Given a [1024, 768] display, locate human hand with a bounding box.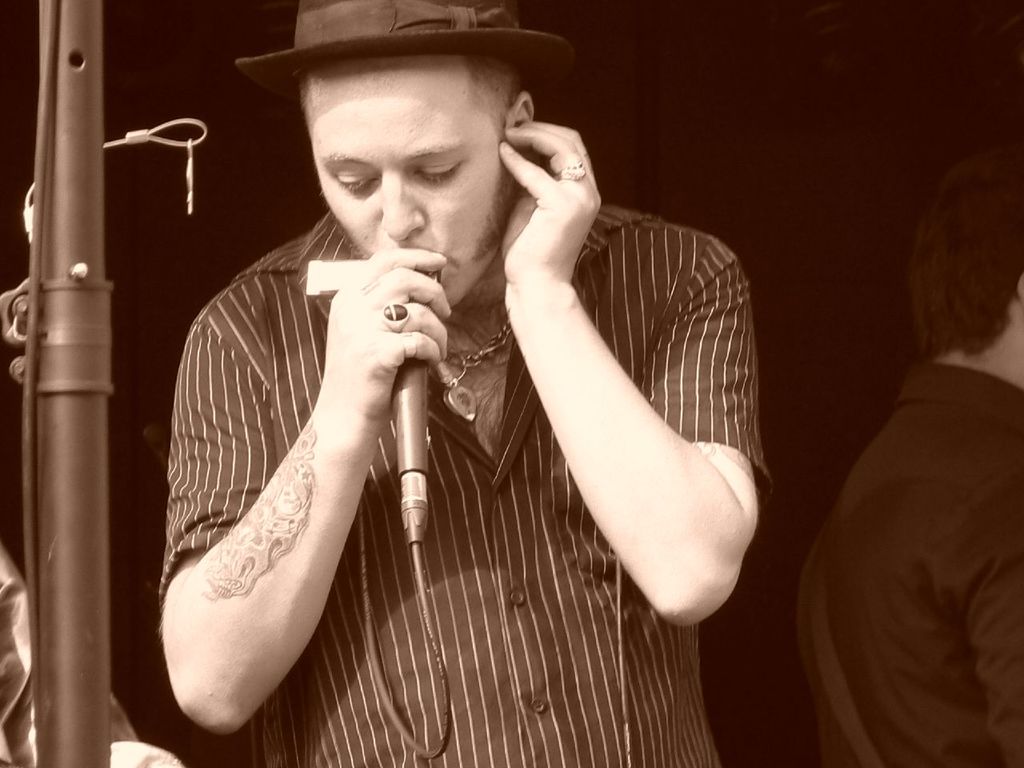
Located: 327:246:450:430.
